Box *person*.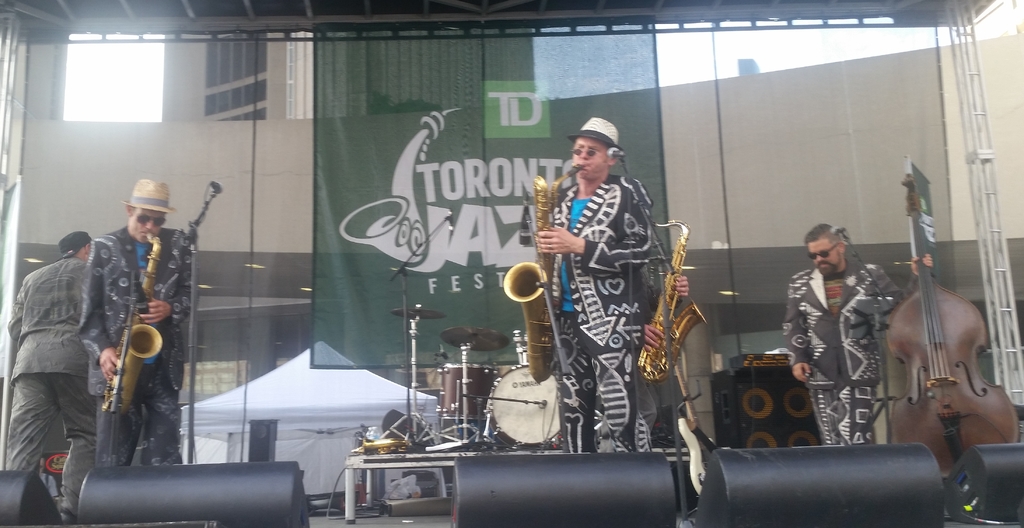
box=[785, 213, 943, 446].
